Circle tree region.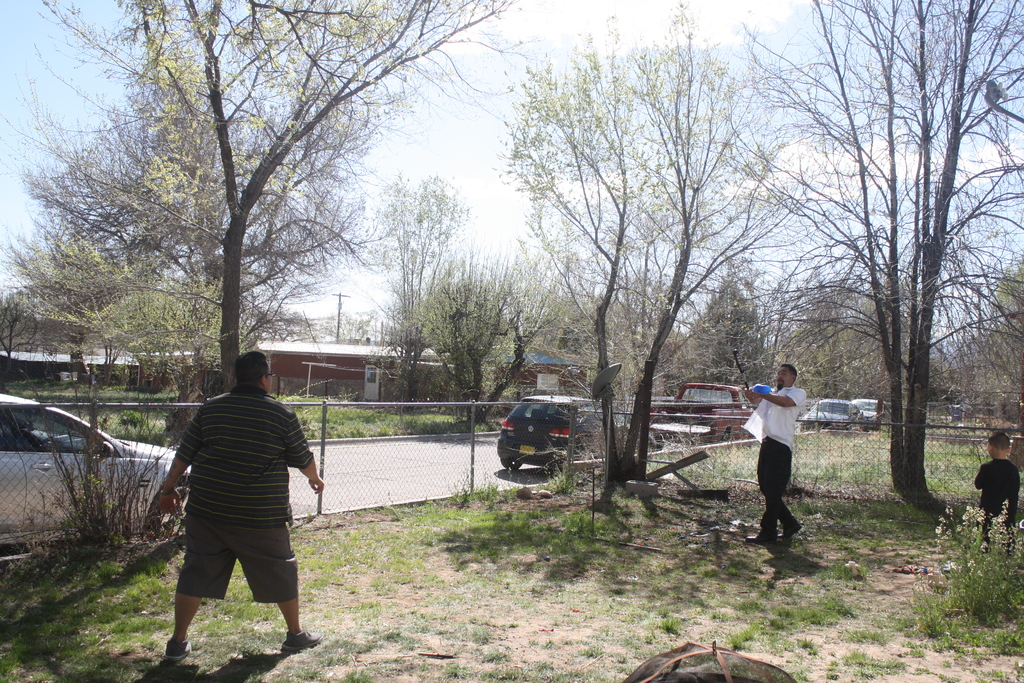
Region: [375,177,576,431].
